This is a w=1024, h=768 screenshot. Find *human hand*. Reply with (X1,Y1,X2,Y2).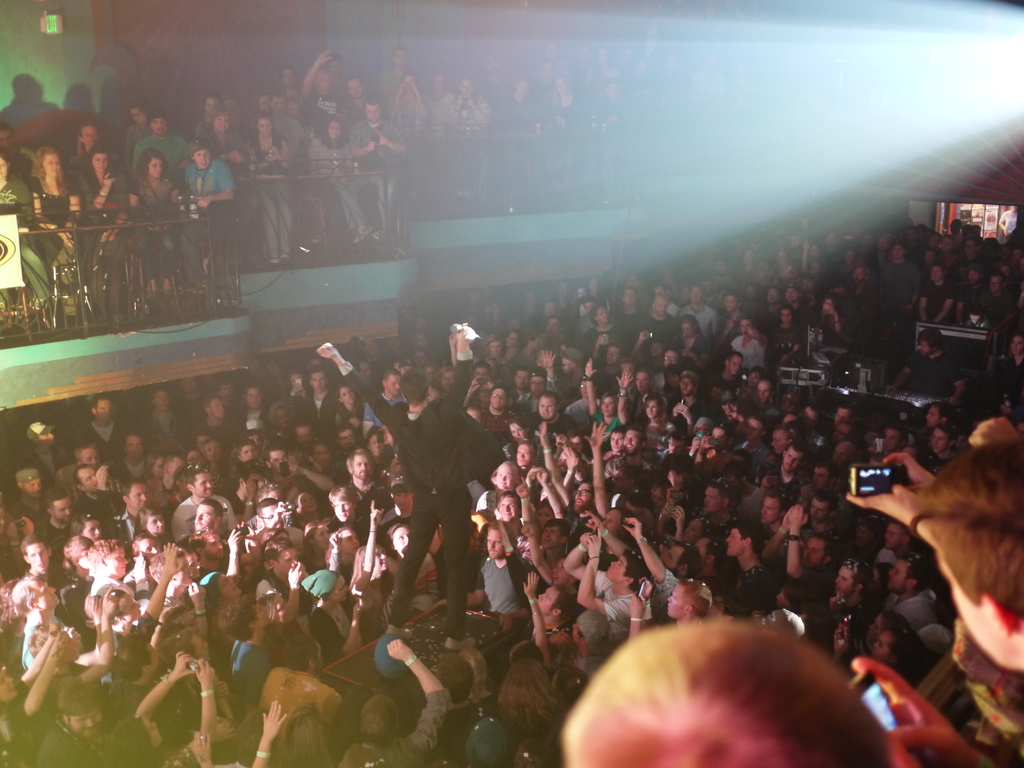
(234,152,243,162).
